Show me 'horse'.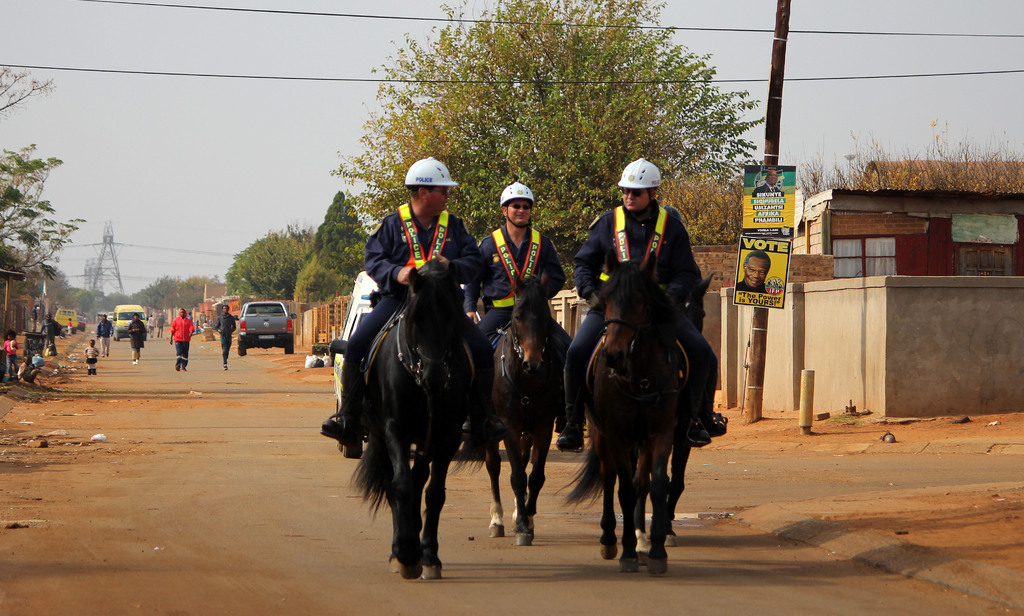
'horse' is here: <region>354, 266, 477, 583</region>.
